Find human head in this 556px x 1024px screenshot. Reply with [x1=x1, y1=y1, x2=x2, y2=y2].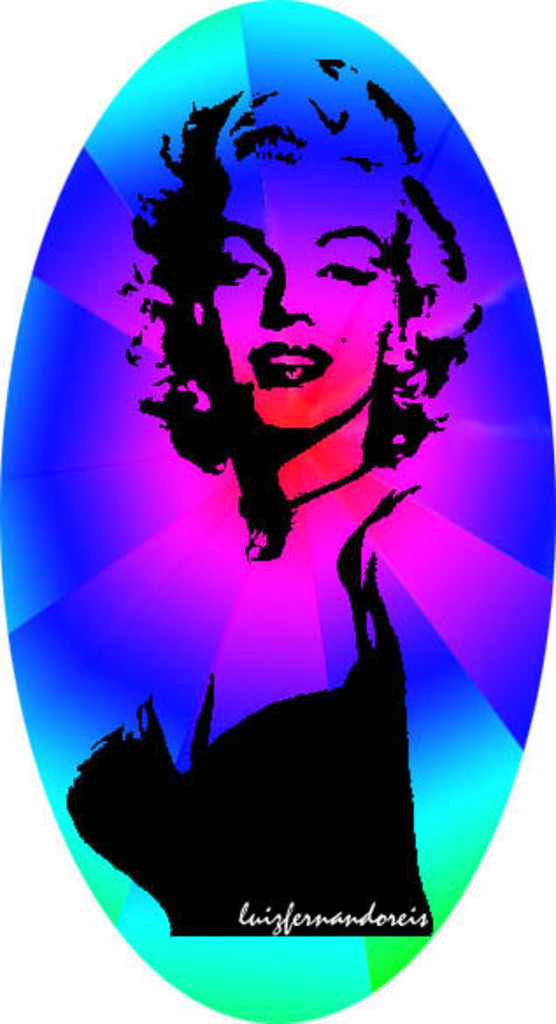
[x1=95, y1=23, x2=472, y2=461].
